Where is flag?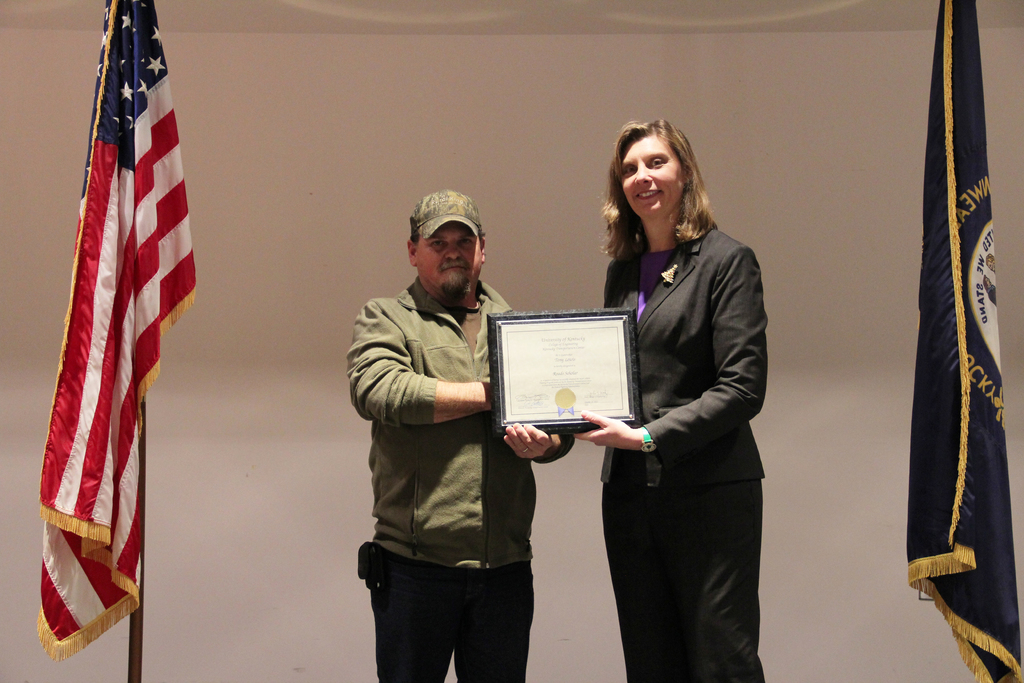
{"x1": 904, "y1": 0, "x2": 1023, "y2": 682}.
